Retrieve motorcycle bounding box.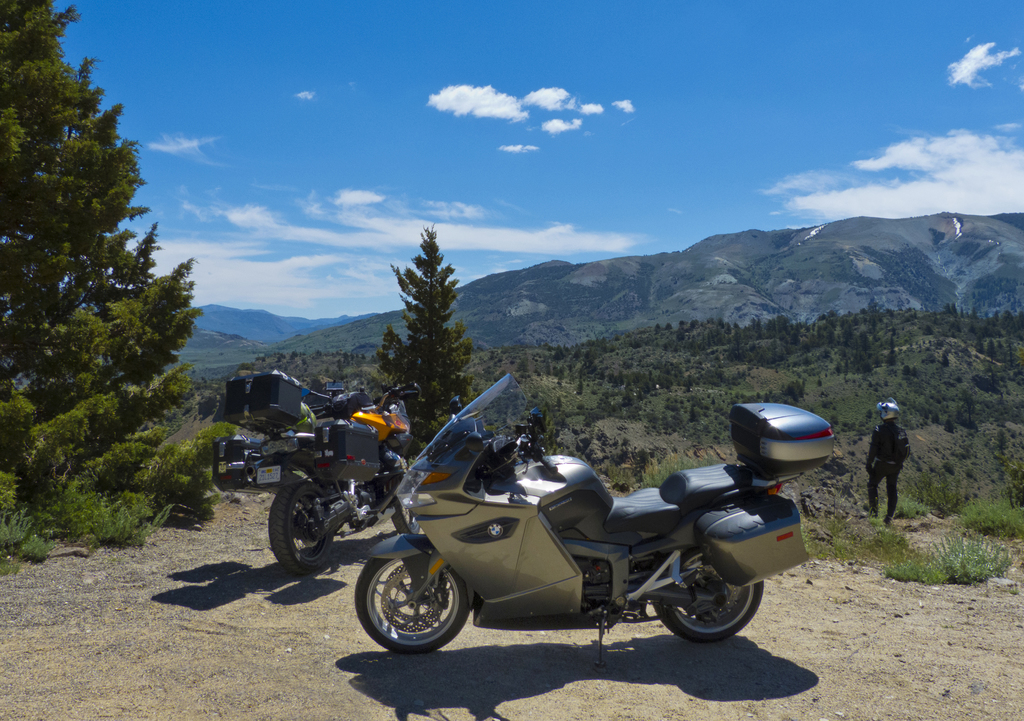
Bounding box: (left=298, top=404, right=829, bottom=670).
